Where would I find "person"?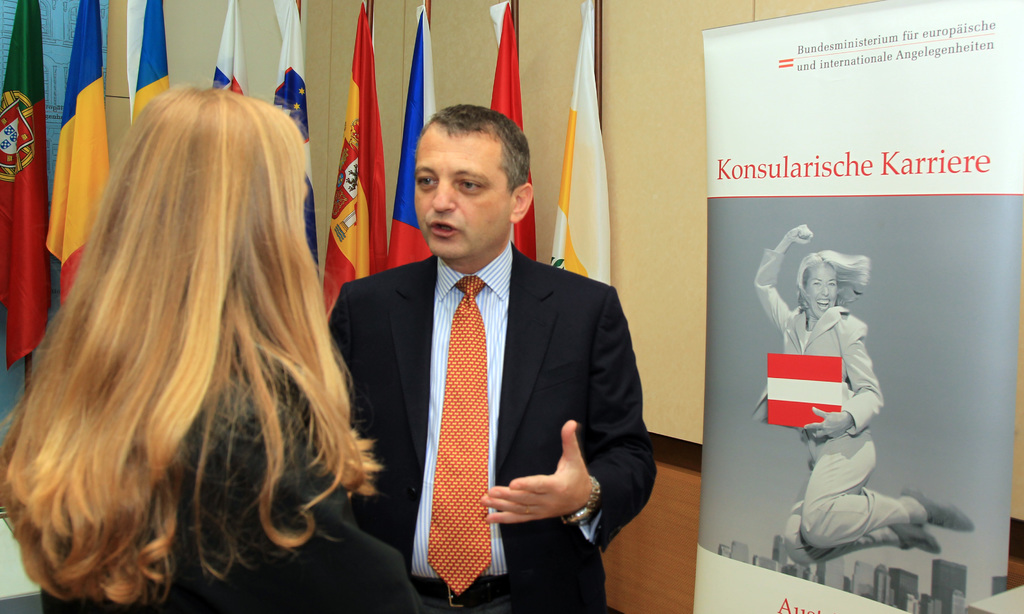
At x1=740 y1=216 x2=978 y2=563.
